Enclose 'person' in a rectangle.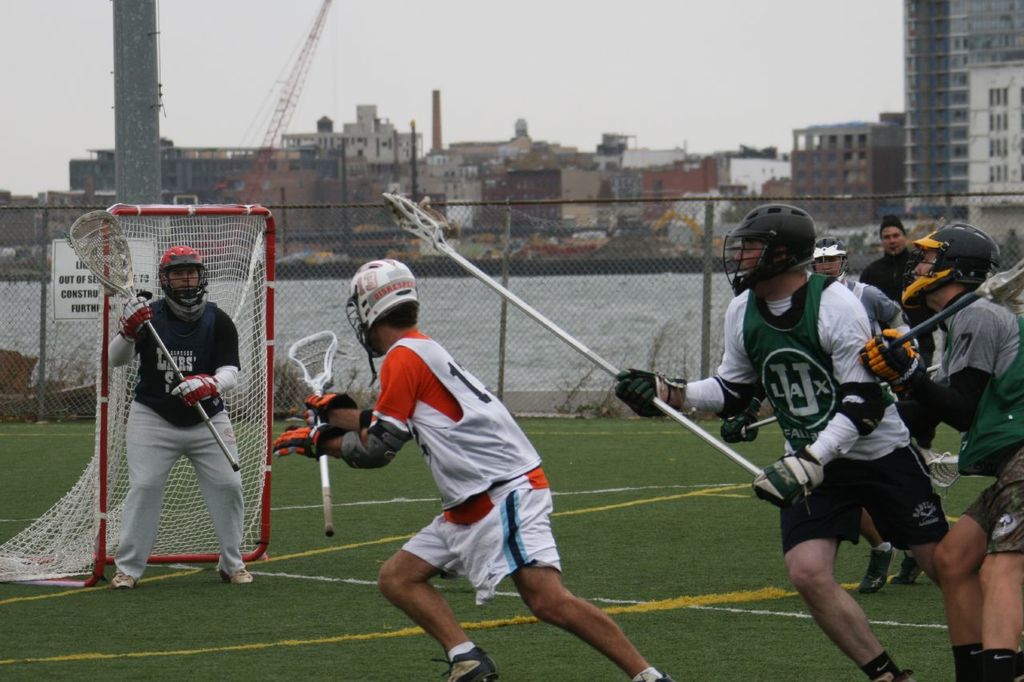
BBox(858, 223, 1023, 681).
